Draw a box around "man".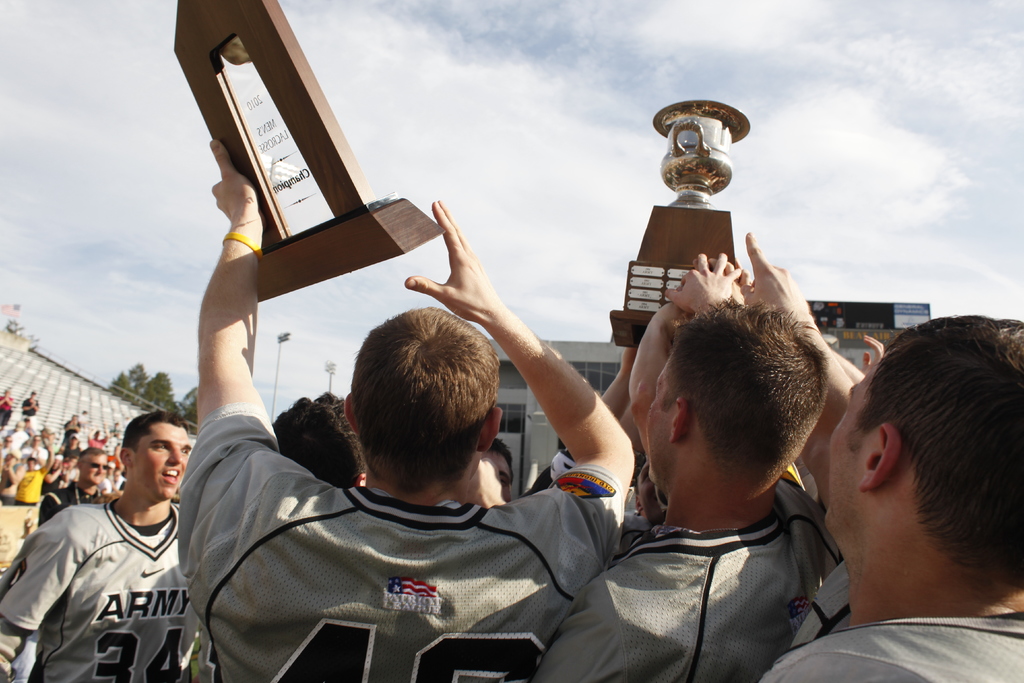
487/345/639/502.
